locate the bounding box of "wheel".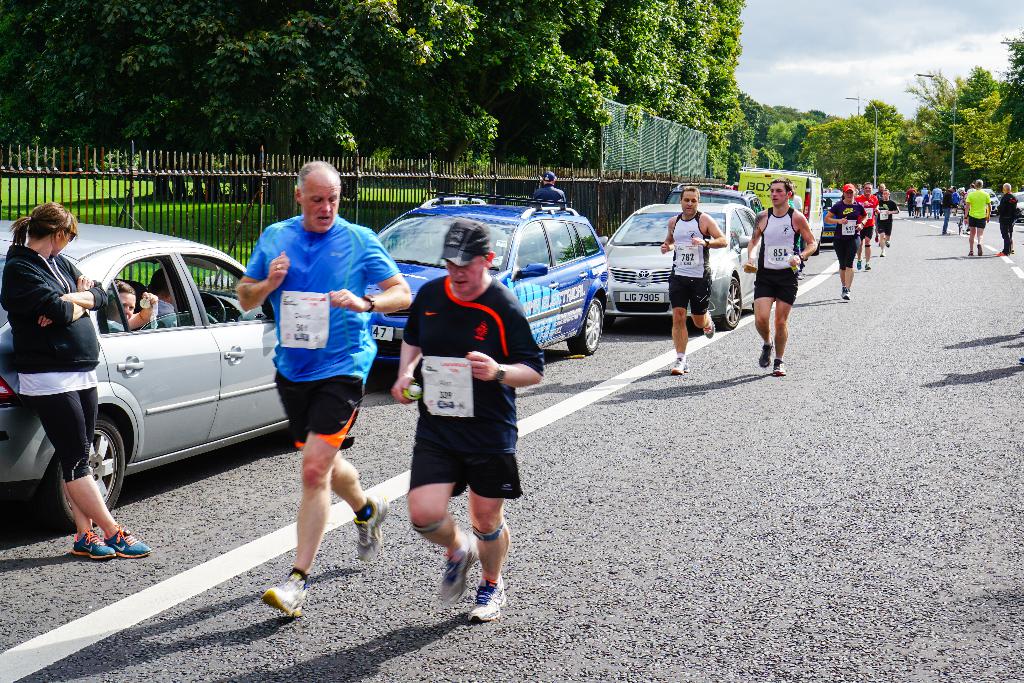
Bounding box: 198/290/225/322.
